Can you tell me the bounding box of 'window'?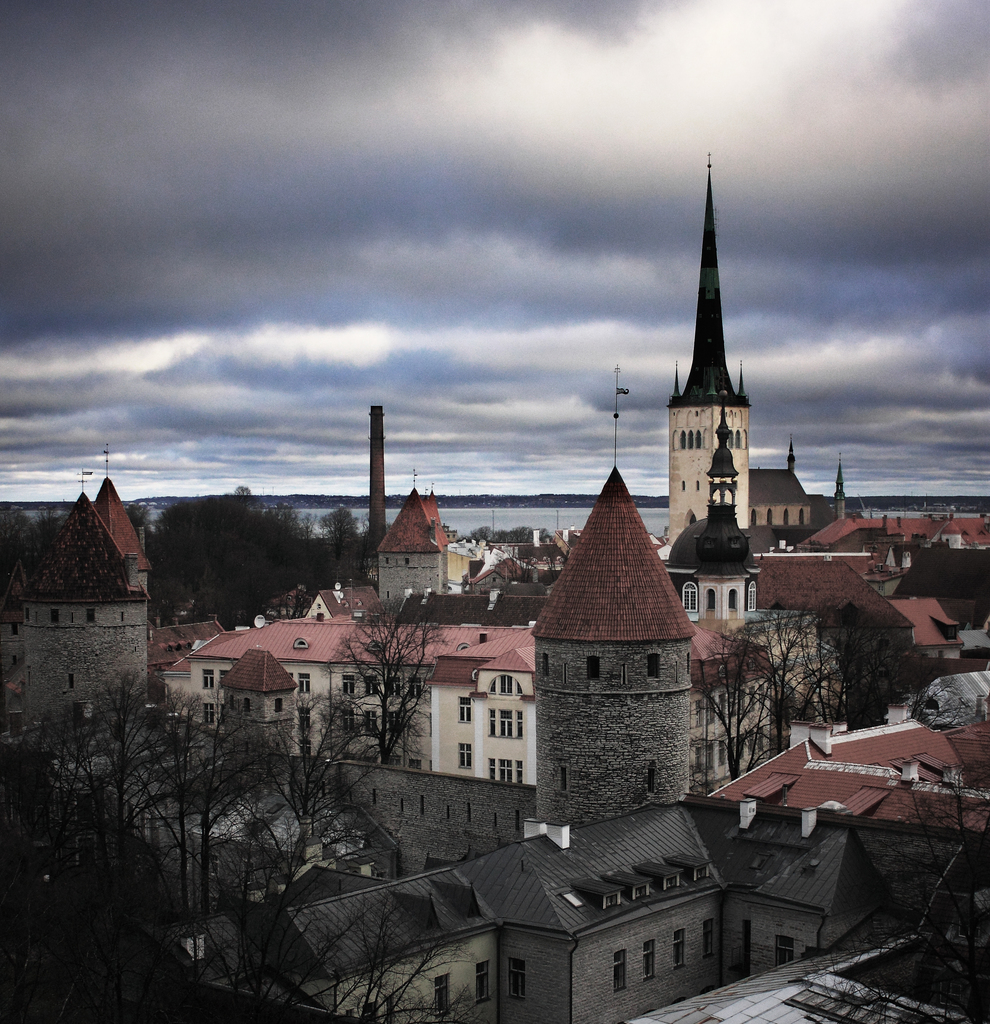
x1=391, y1=679, x2=398, y2=697.
